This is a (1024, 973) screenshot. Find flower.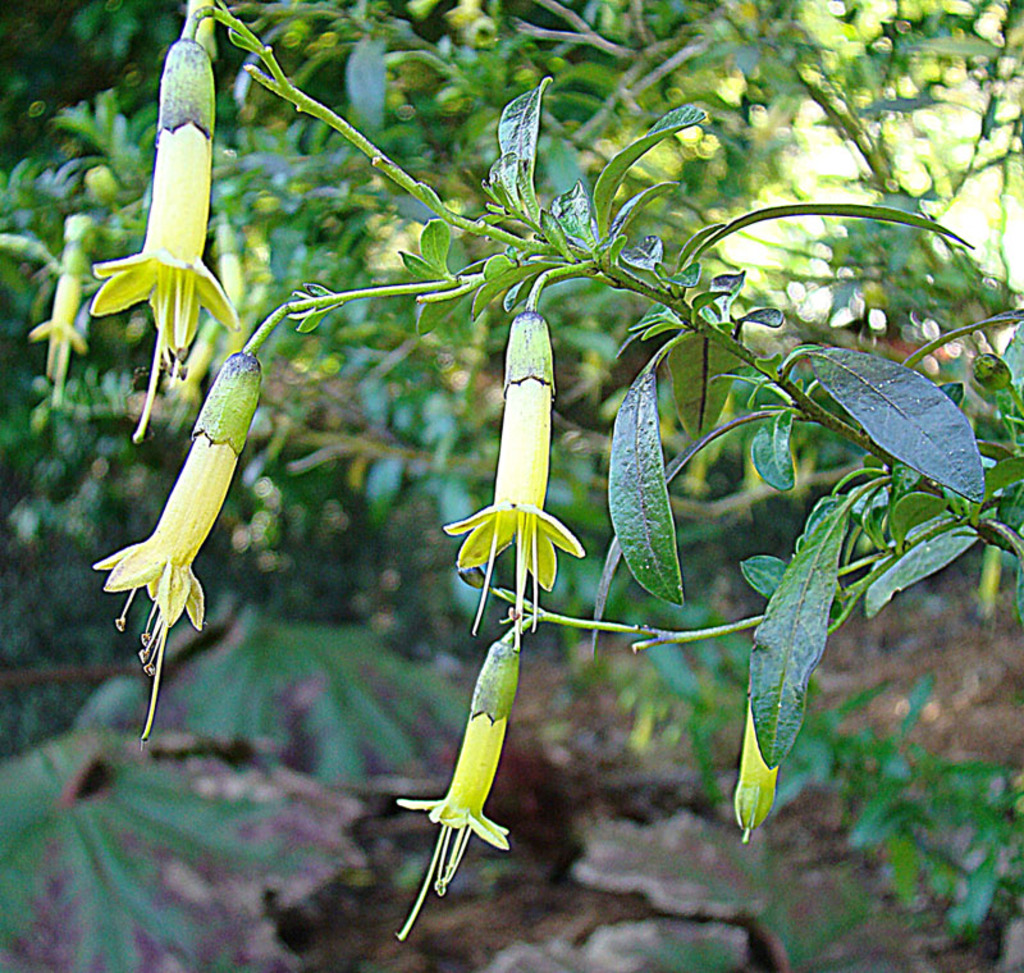
Bounding box: 393:643:529:944.
